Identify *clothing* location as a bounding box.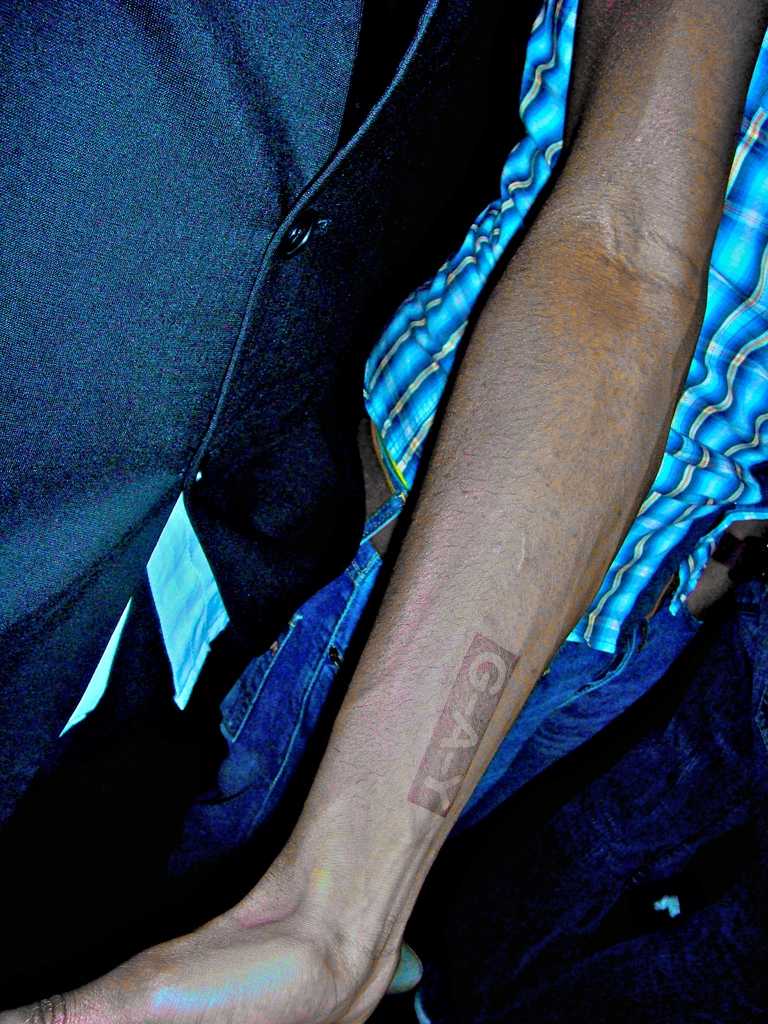
crop(188, 0, 767, 867).
